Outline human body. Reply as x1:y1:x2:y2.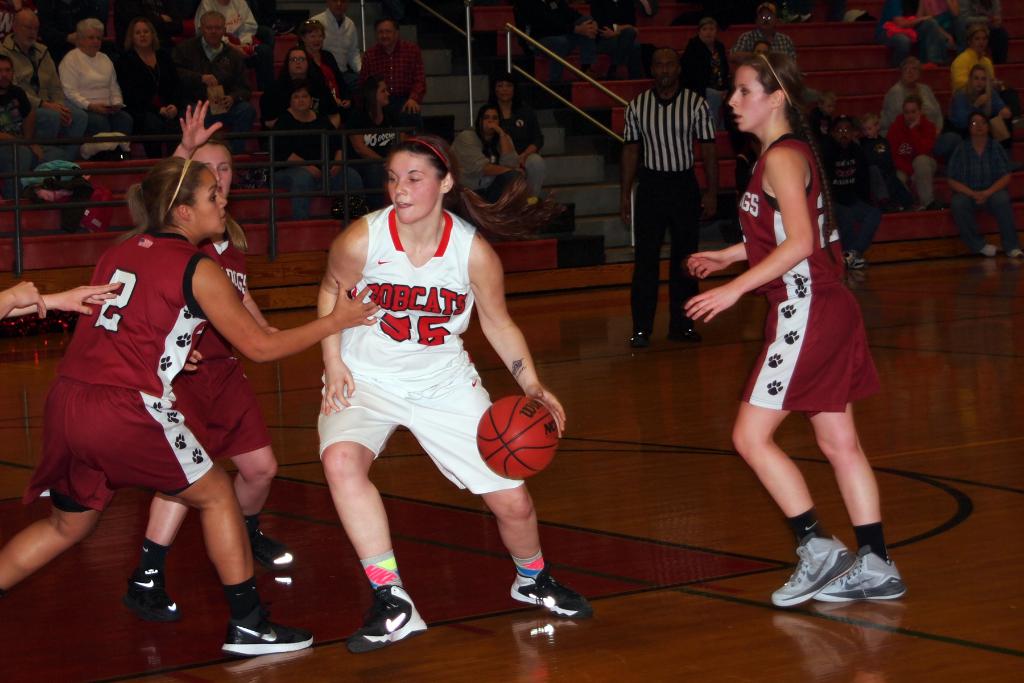
356:15:424:111.
